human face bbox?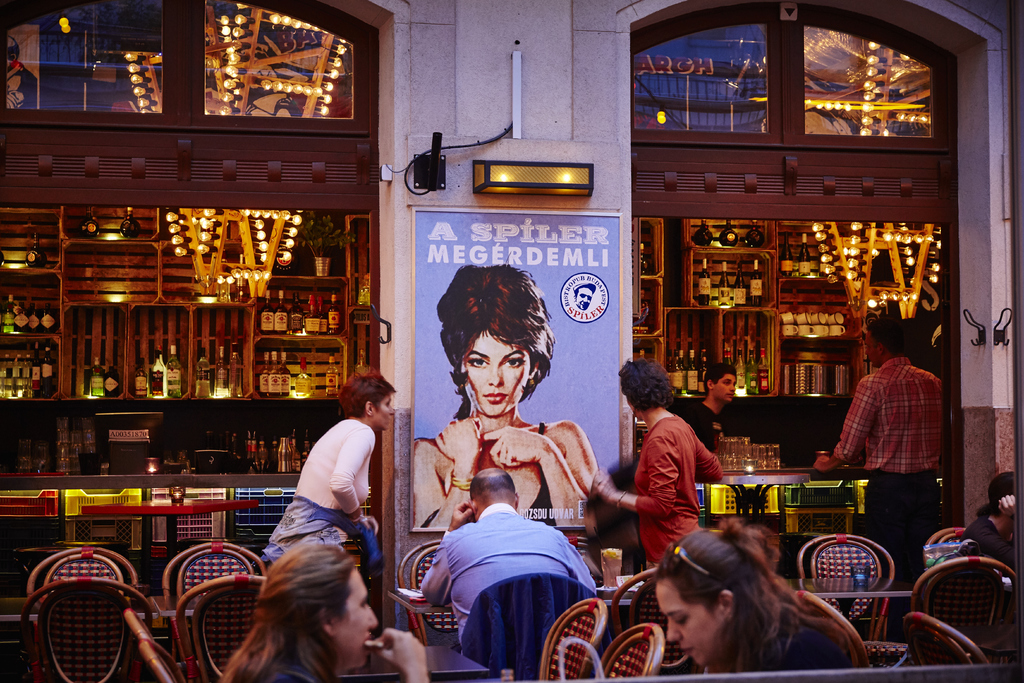
region(712, 372, 737, 403)
